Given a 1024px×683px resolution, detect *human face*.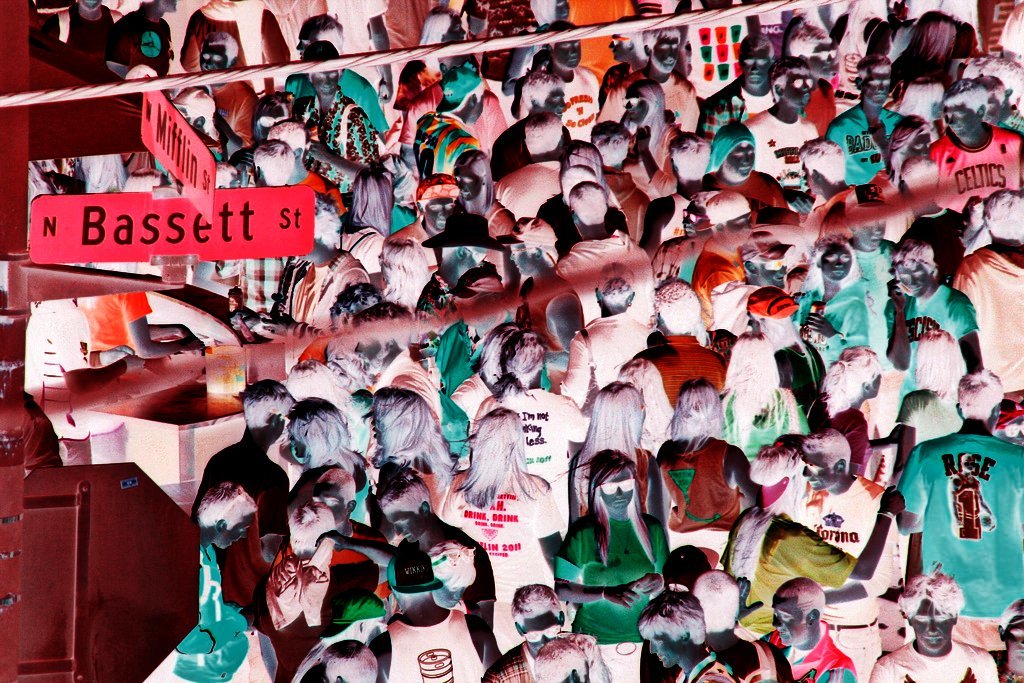
{"x1": 551, "y1": 38, "x2": 583, "y2": 68}.
